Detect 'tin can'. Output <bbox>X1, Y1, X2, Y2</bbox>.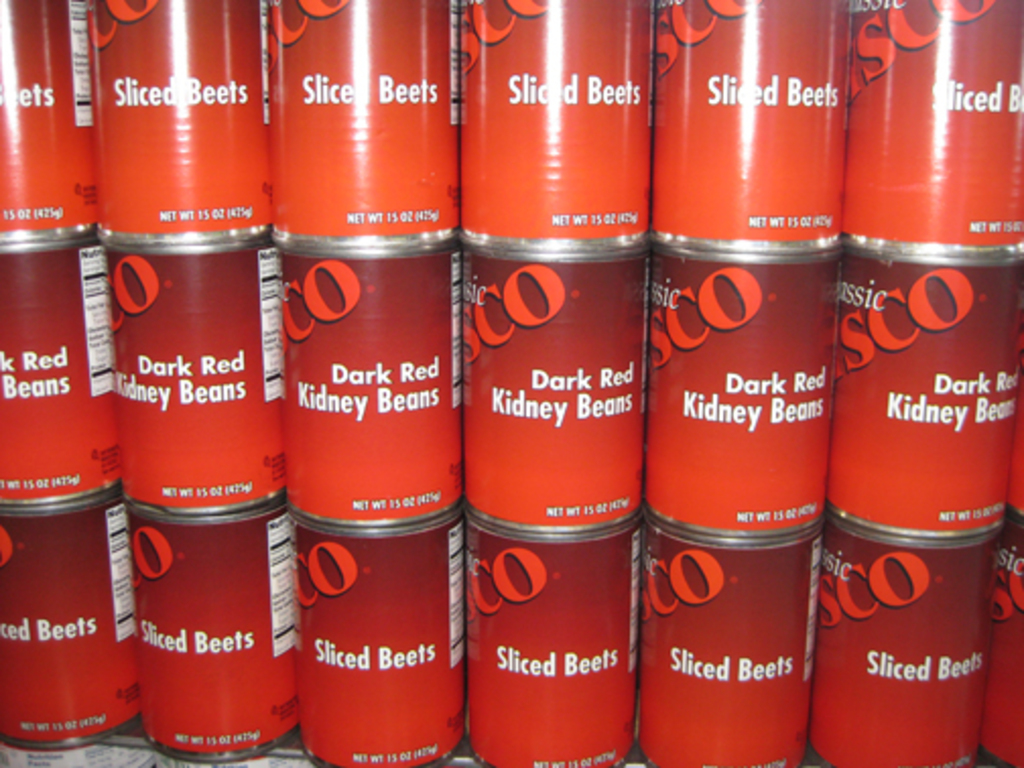
<bbox>638, 538, 815, 766</bbox>.
